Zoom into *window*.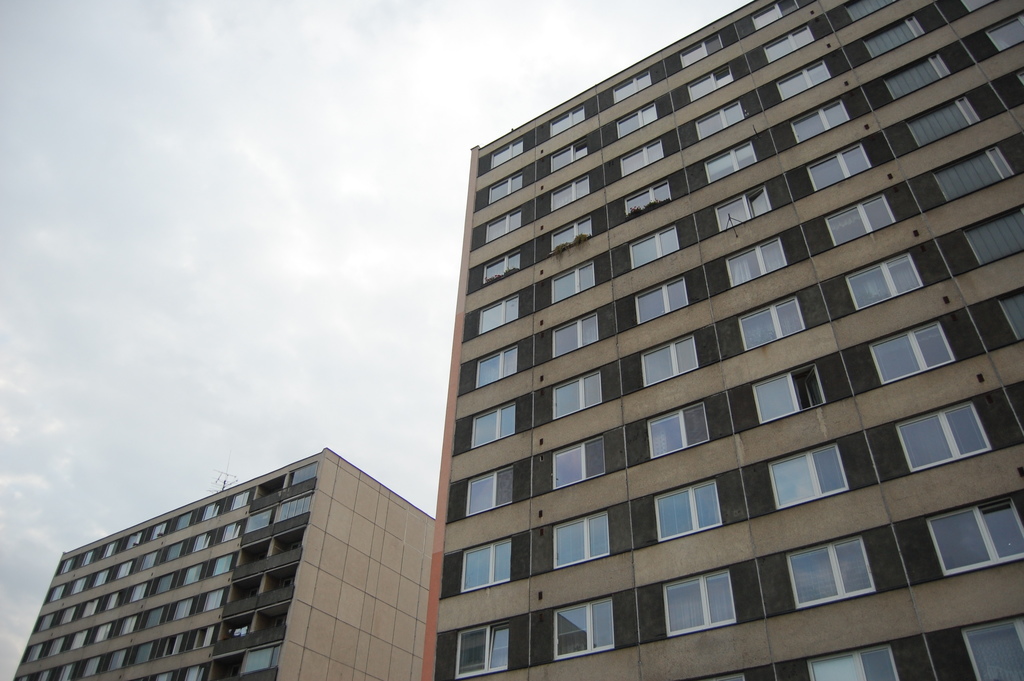
Zoom target: rect(614, 70, 652, 104).
